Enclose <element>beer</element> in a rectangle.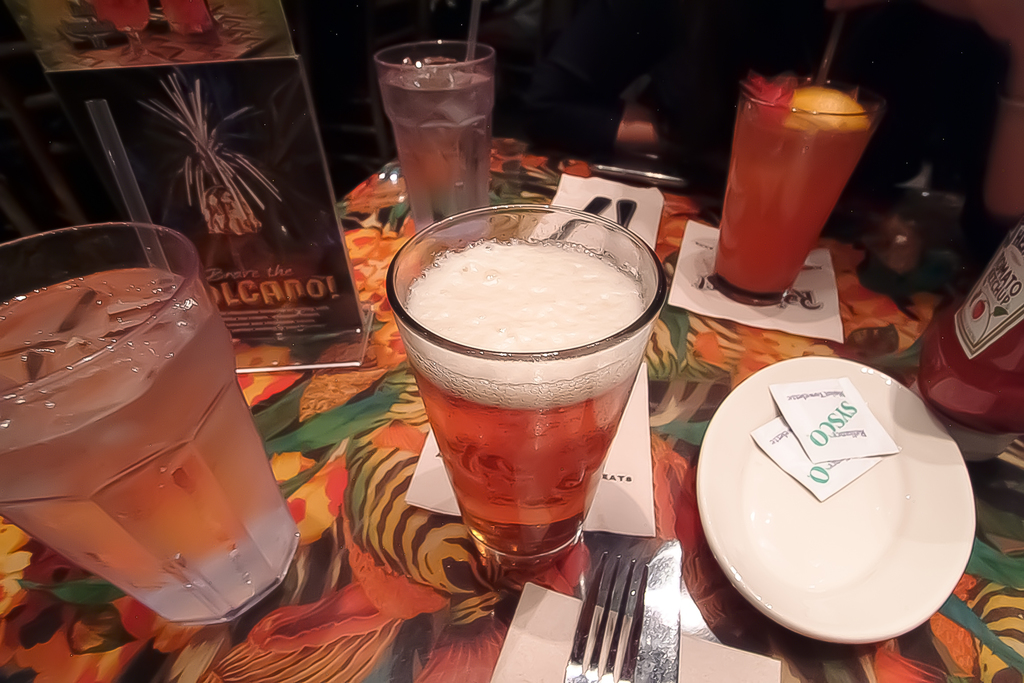
[x1=400, y1=236, x2=649, y2=557].
